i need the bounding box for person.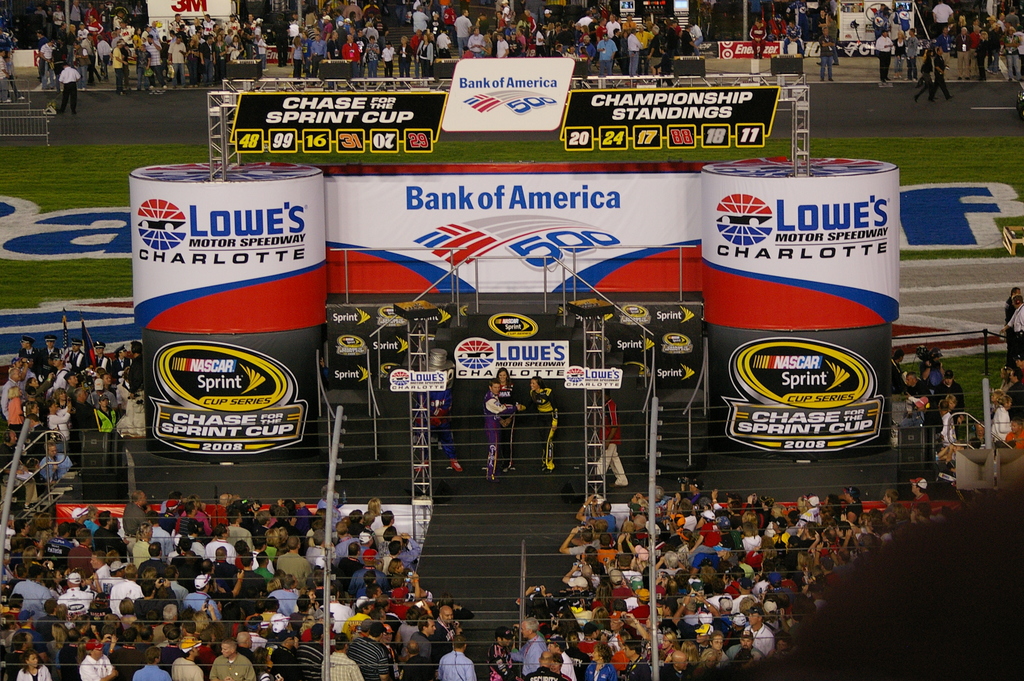
Here it is: rect(785, 19, 806, 58).
